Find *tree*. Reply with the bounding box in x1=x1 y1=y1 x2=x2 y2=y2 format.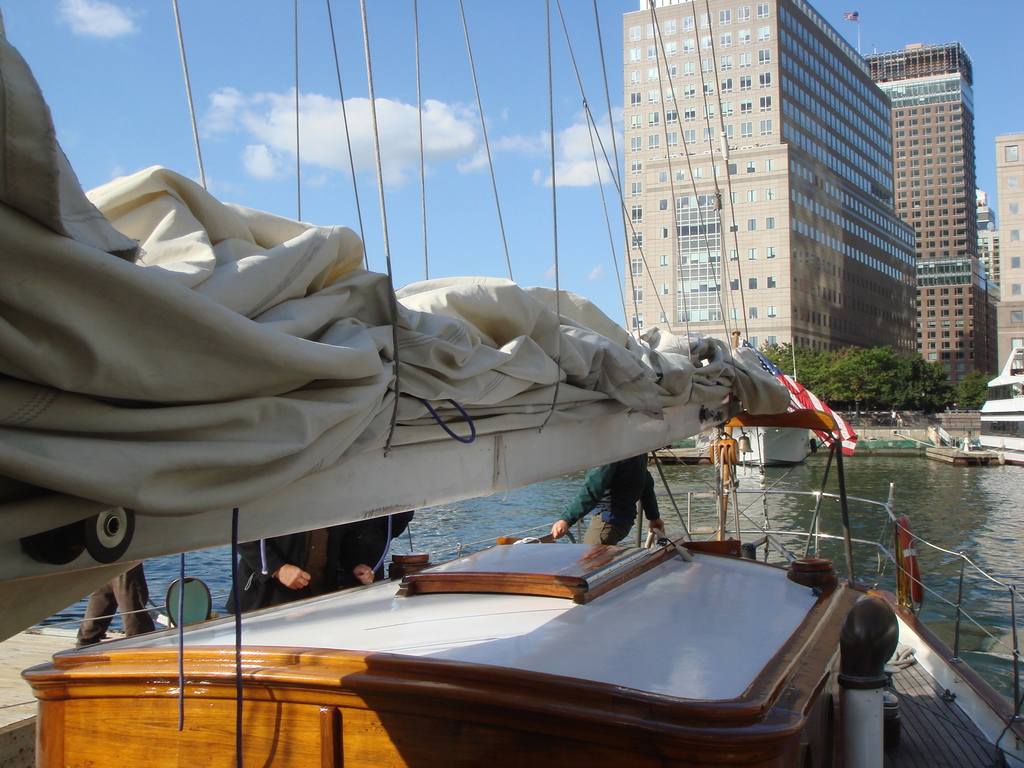
x1=954 y1=369 x2=1001 y2=408.
